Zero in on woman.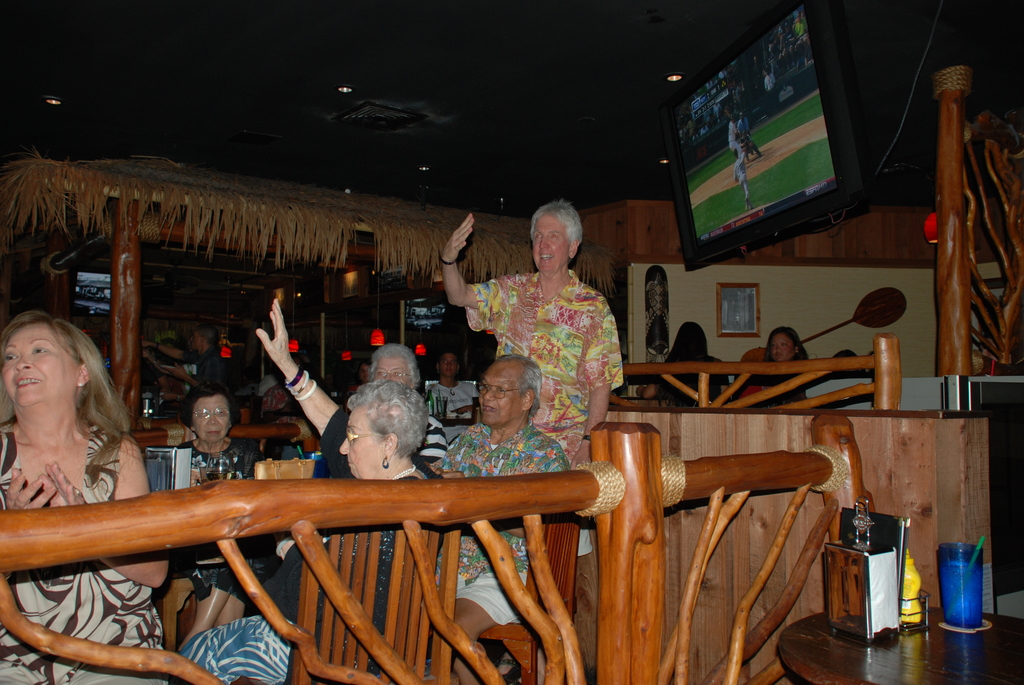
Zeroed in: rect(176, 383, 263, 647).
